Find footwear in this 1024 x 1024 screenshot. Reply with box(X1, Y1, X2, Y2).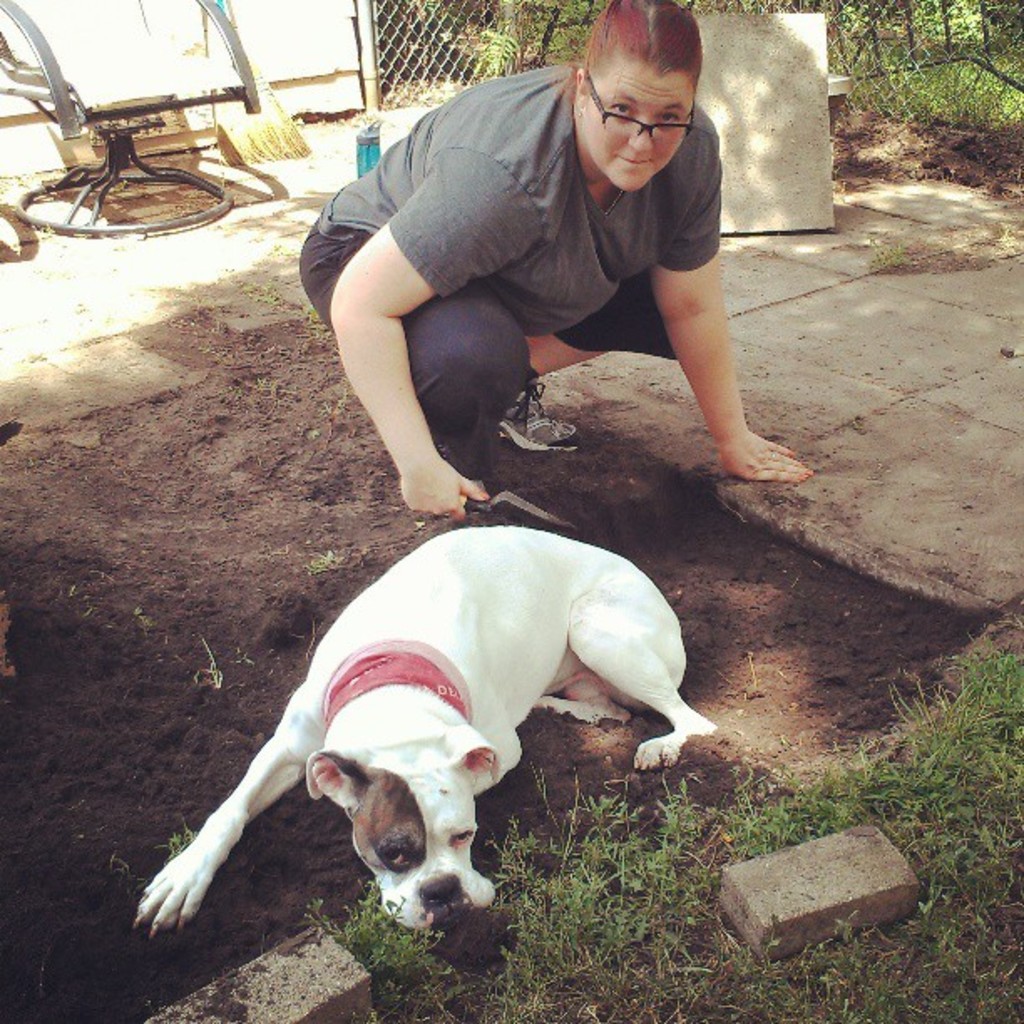
box(497, 371, 587, 447).
